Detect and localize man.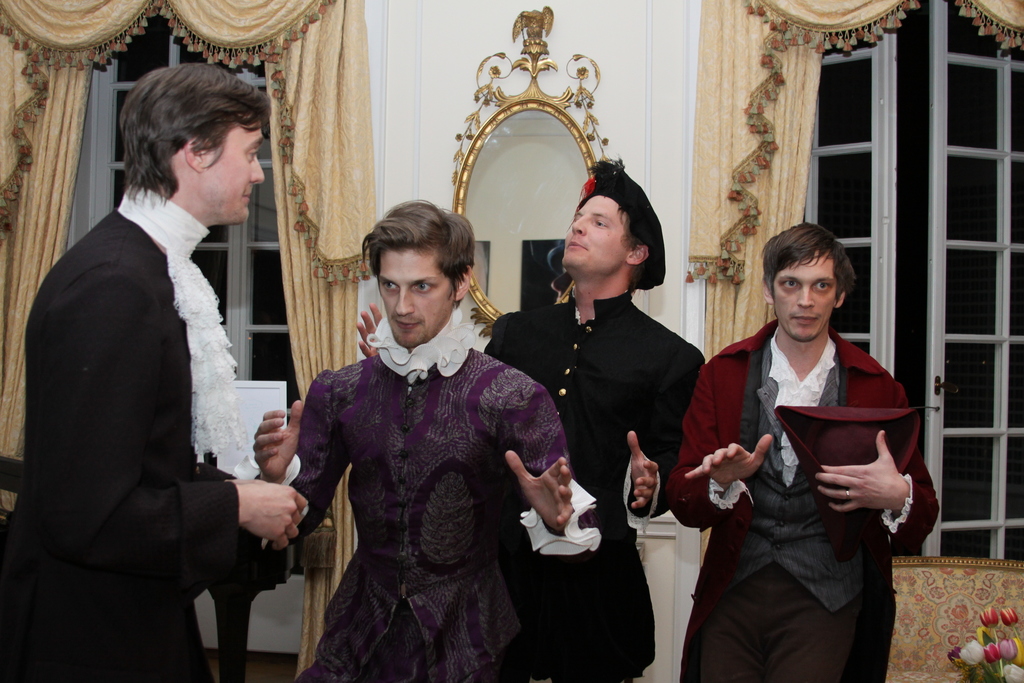
Localized at box=[359, 158, 711, 682].
